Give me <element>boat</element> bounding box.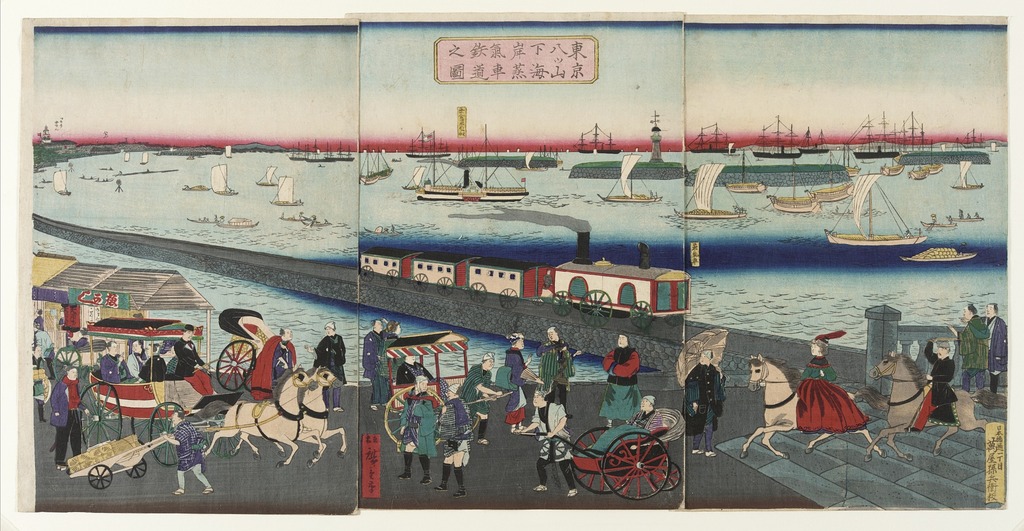
[213, 165, 239, 195].
